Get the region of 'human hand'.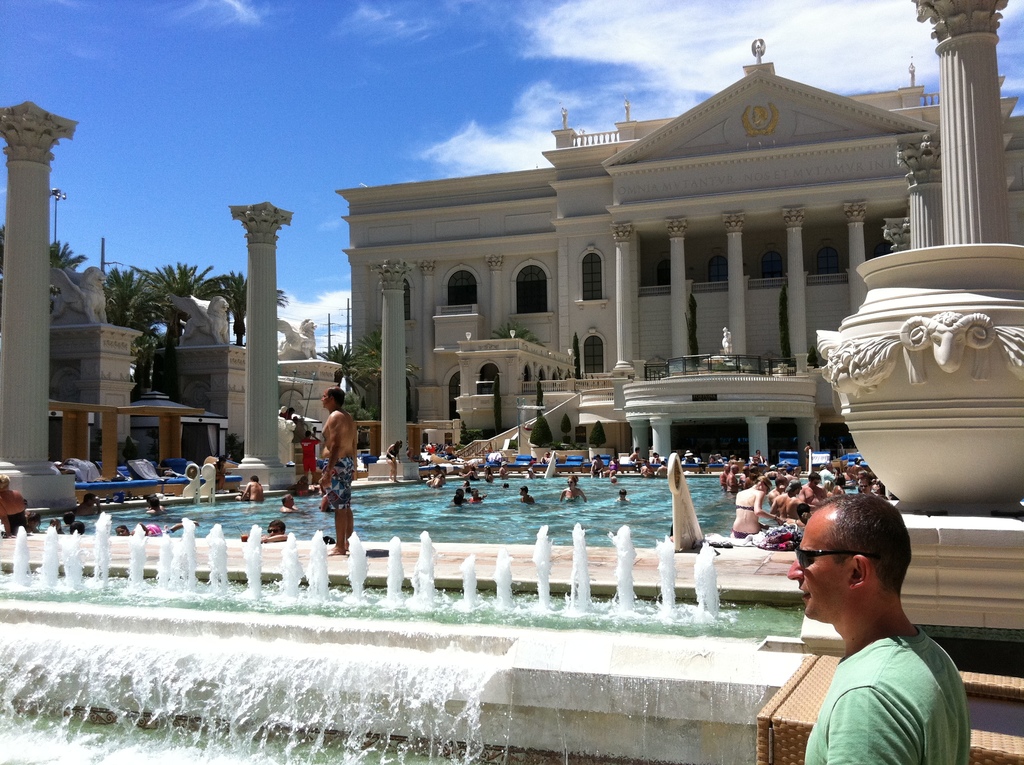
(x1=236, y1=487, x2=244, y2=494).
